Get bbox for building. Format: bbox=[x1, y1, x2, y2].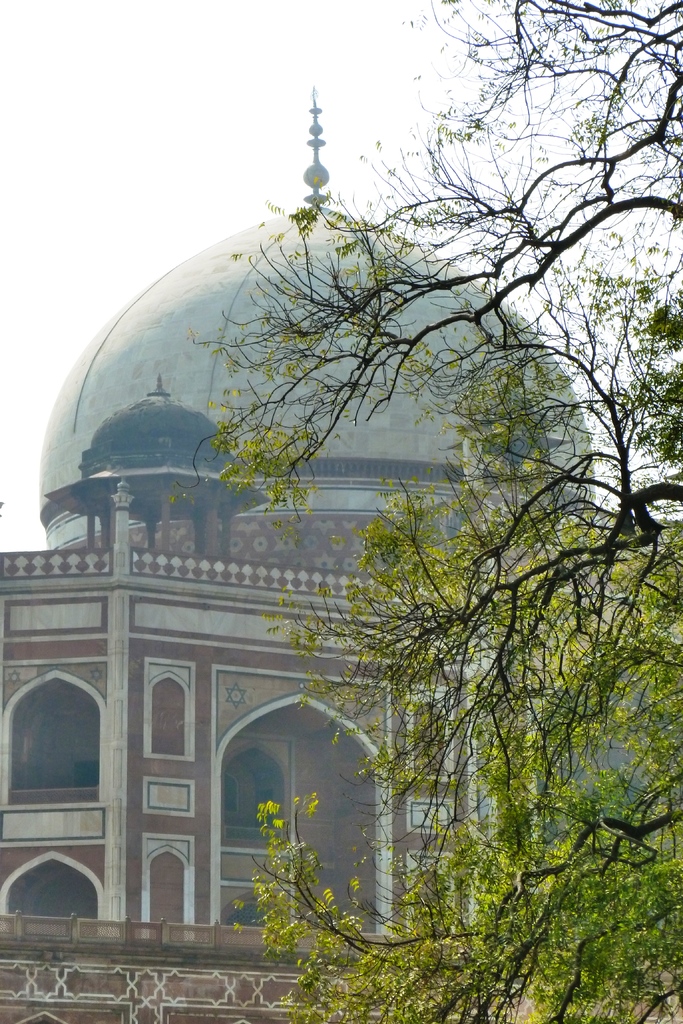
bbox=[0, 89, 682, 1023].
